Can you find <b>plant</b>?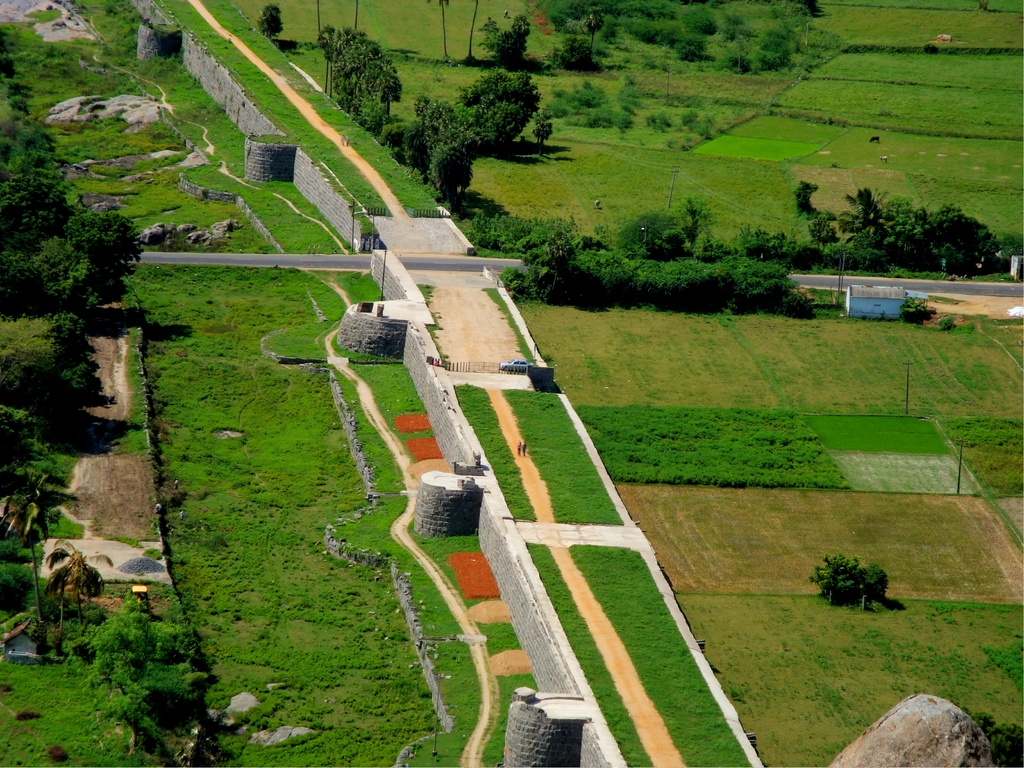
Yes, bounding box: 715,220,819,268.
